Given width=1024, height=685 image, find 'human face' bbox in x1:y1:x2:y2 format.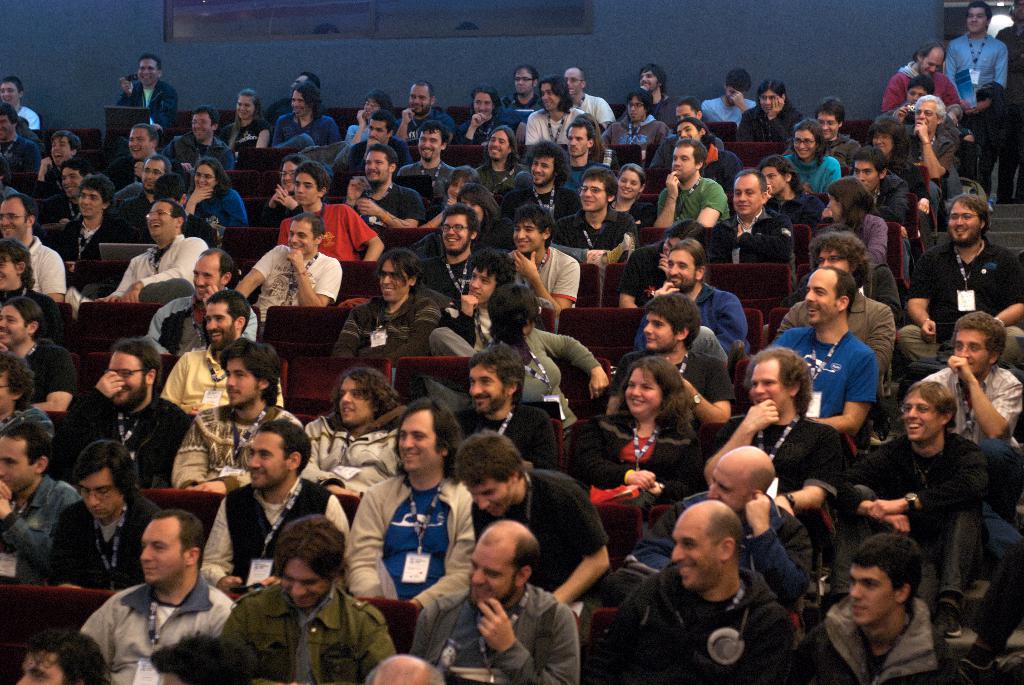
369:113:386:143.
